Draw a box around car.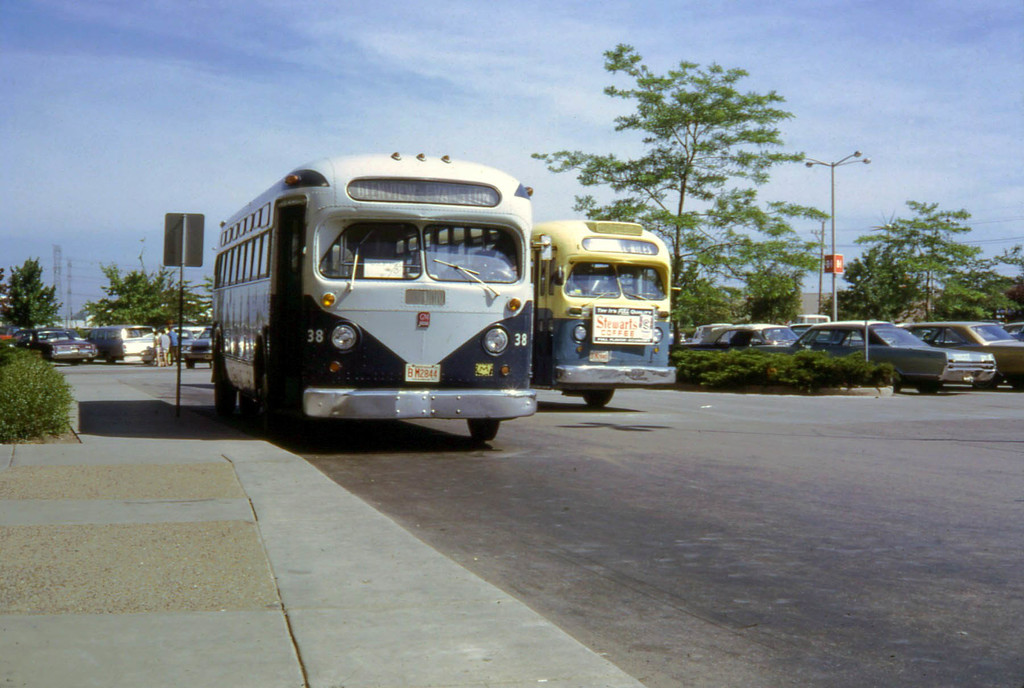
29:332:96:366.
